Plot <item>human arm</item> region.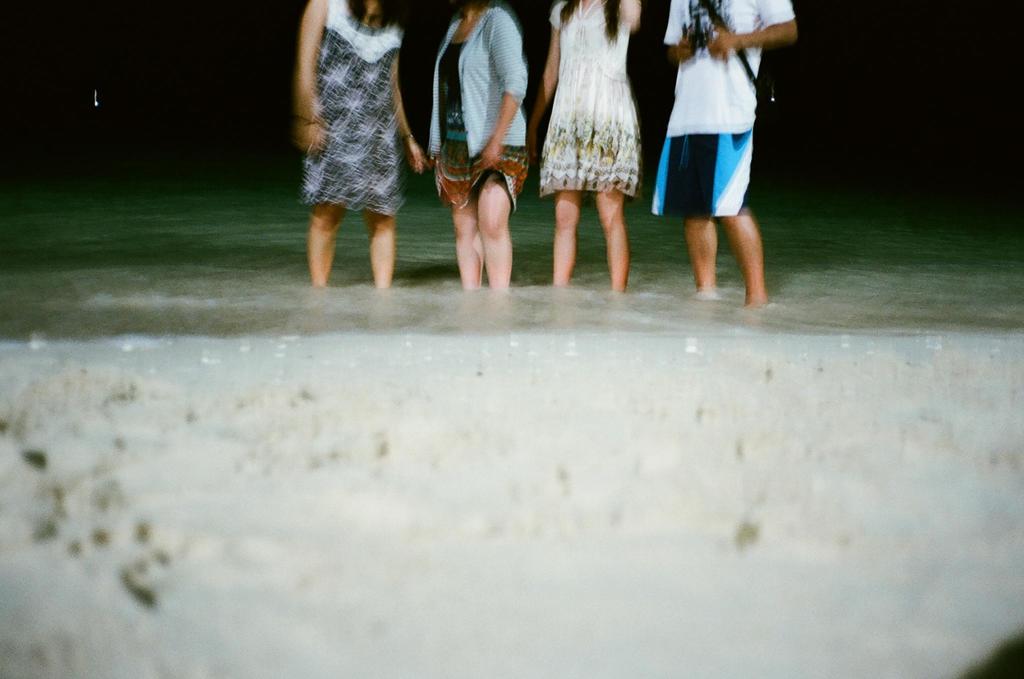
Plotted at [left=388, top=25, right=431, bottom=175].
